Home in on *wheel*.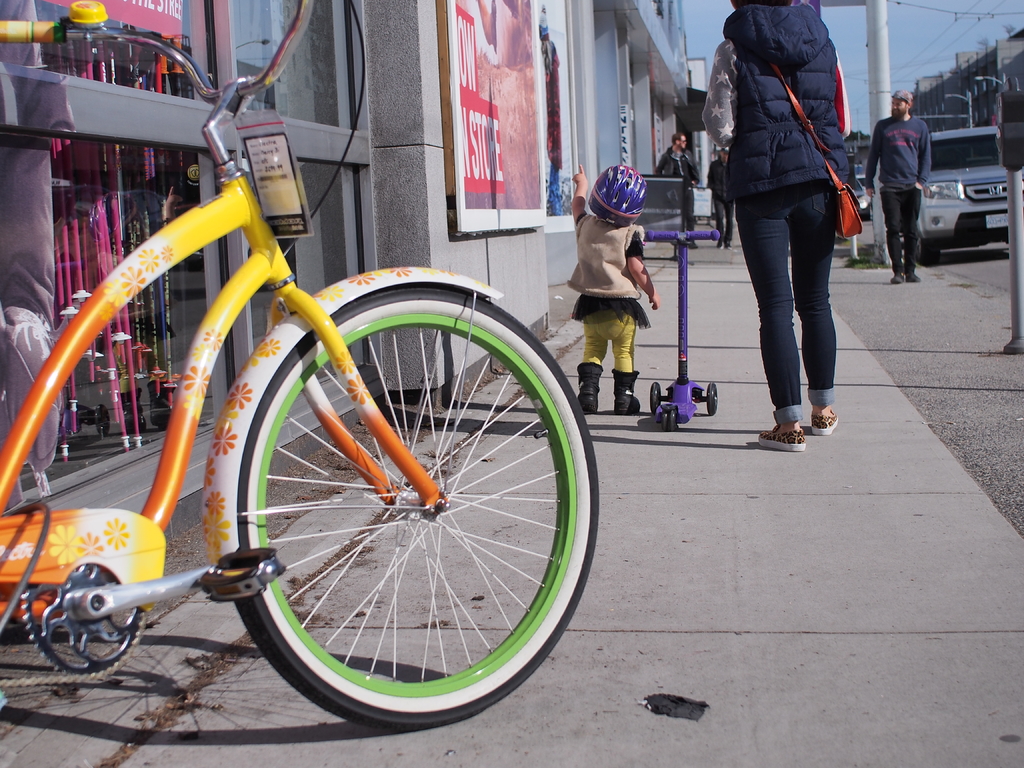
Homed in at bbox=(226, 289, 611, 731).
